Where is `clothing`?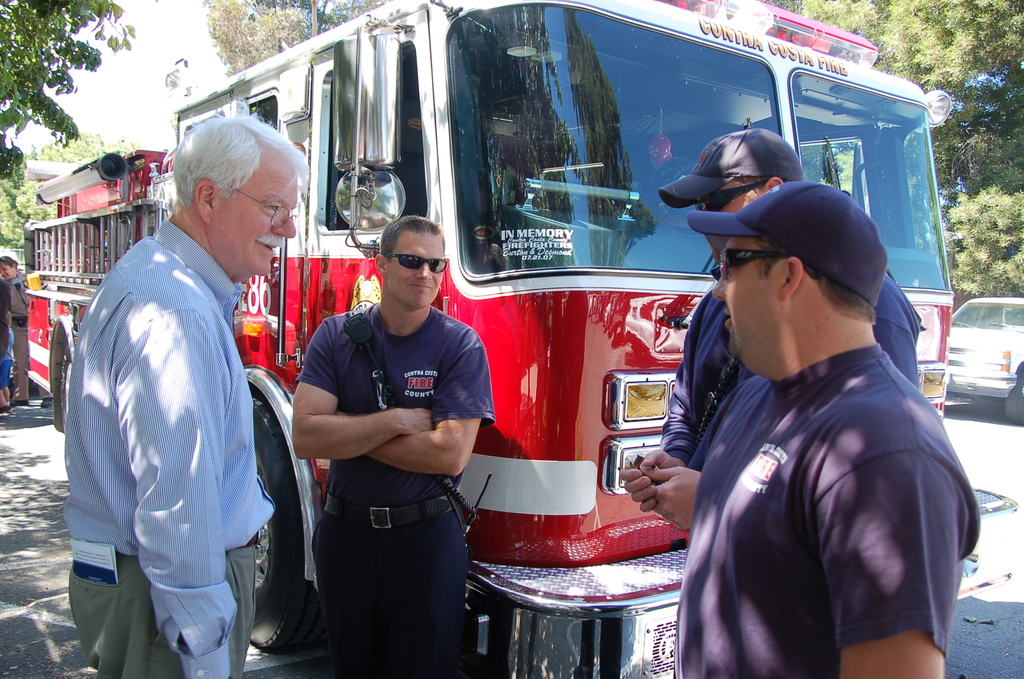
bbox(659, 267, 924, 467).
